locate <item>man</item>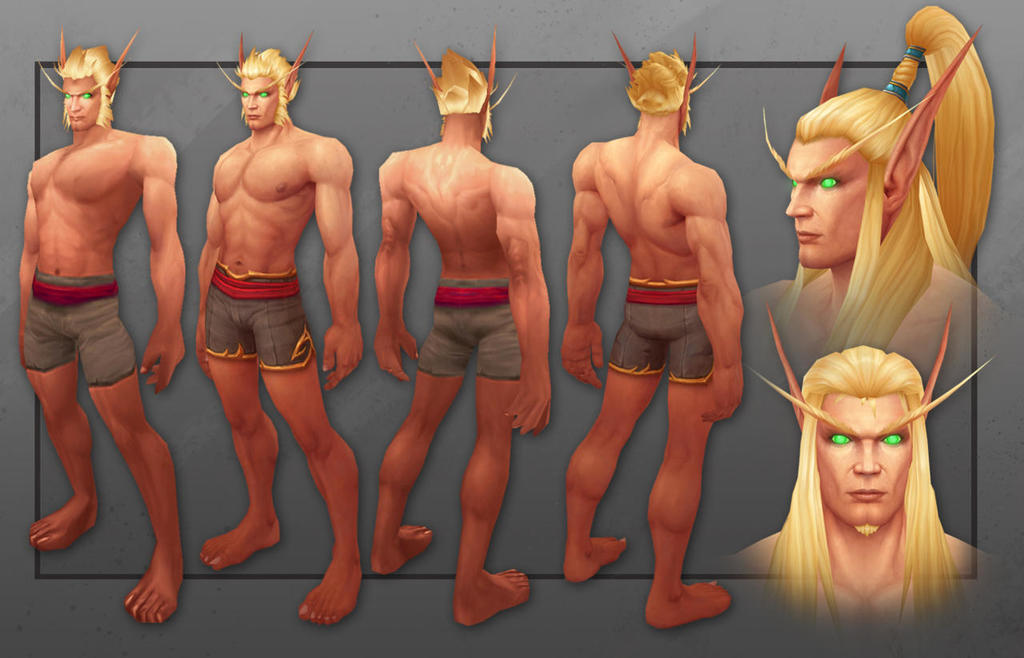
select_region(562, 28, 745, 627)
